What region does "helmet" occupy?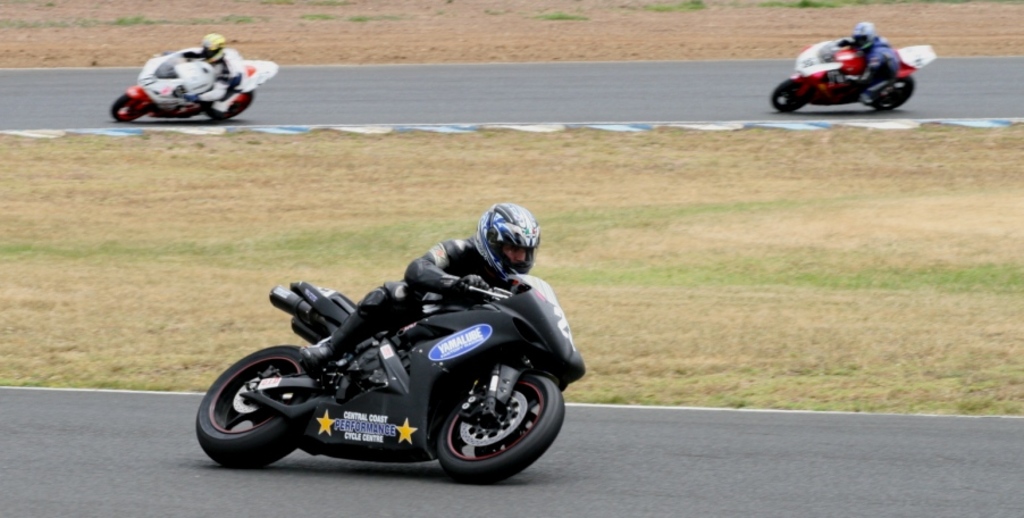
[x1=846, y1=19, x2=878, y2=52].
